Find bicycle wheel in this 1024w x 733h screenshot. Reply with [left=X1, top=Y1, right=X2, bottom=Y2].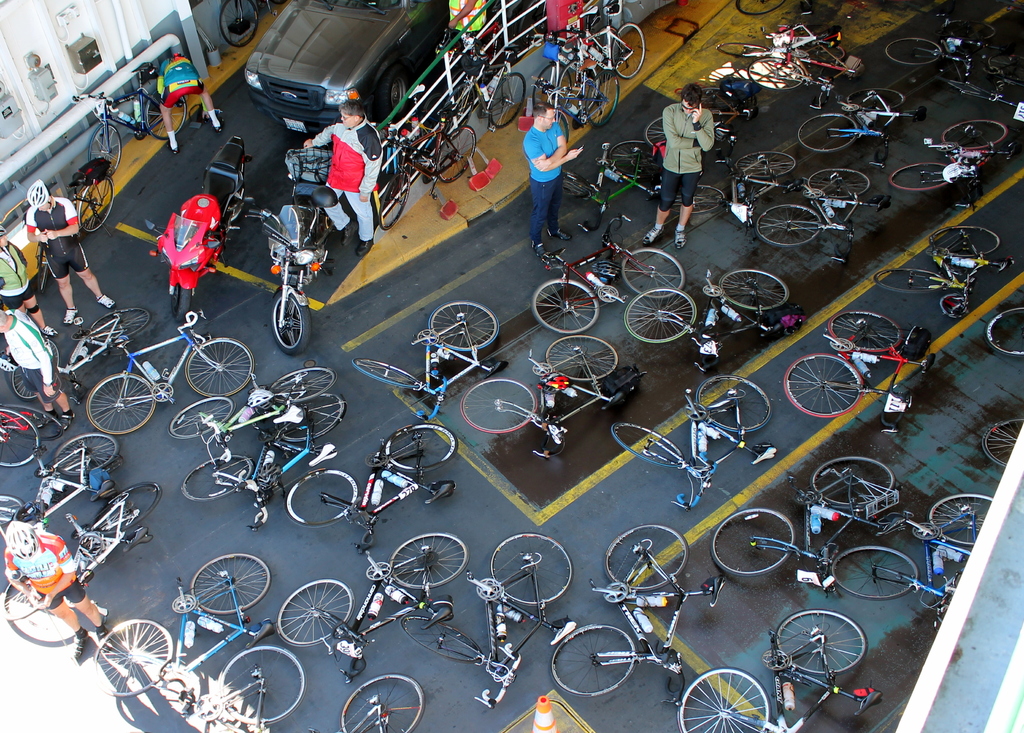
[left=43, top=234, right=69, bottom=294].
